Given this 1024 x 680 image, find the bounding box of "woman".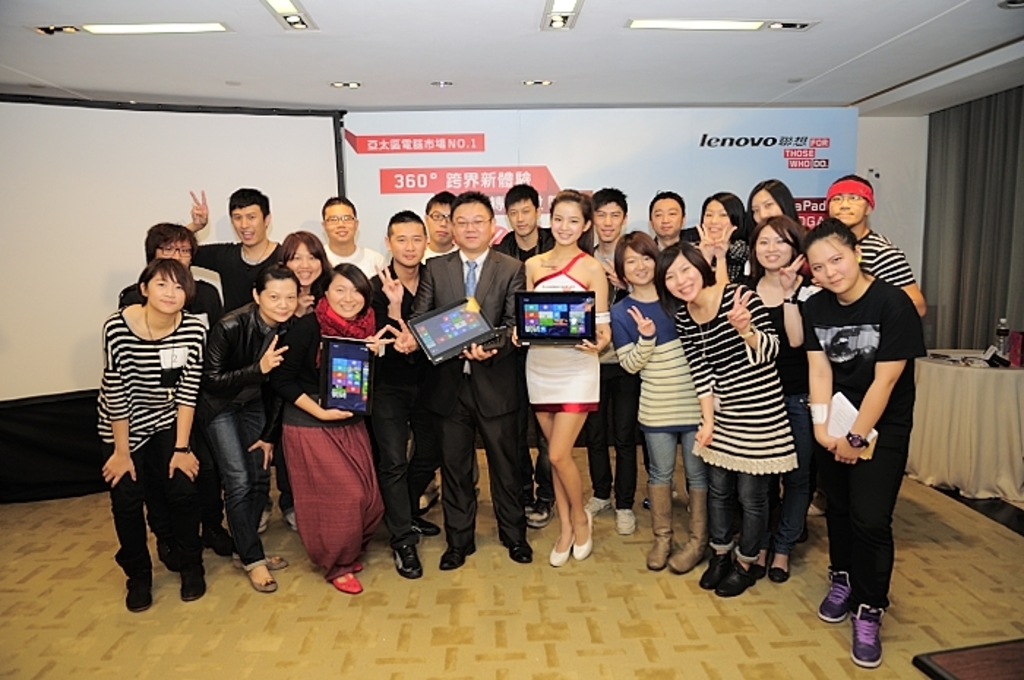
bbox(92, 254, 214, 614).
